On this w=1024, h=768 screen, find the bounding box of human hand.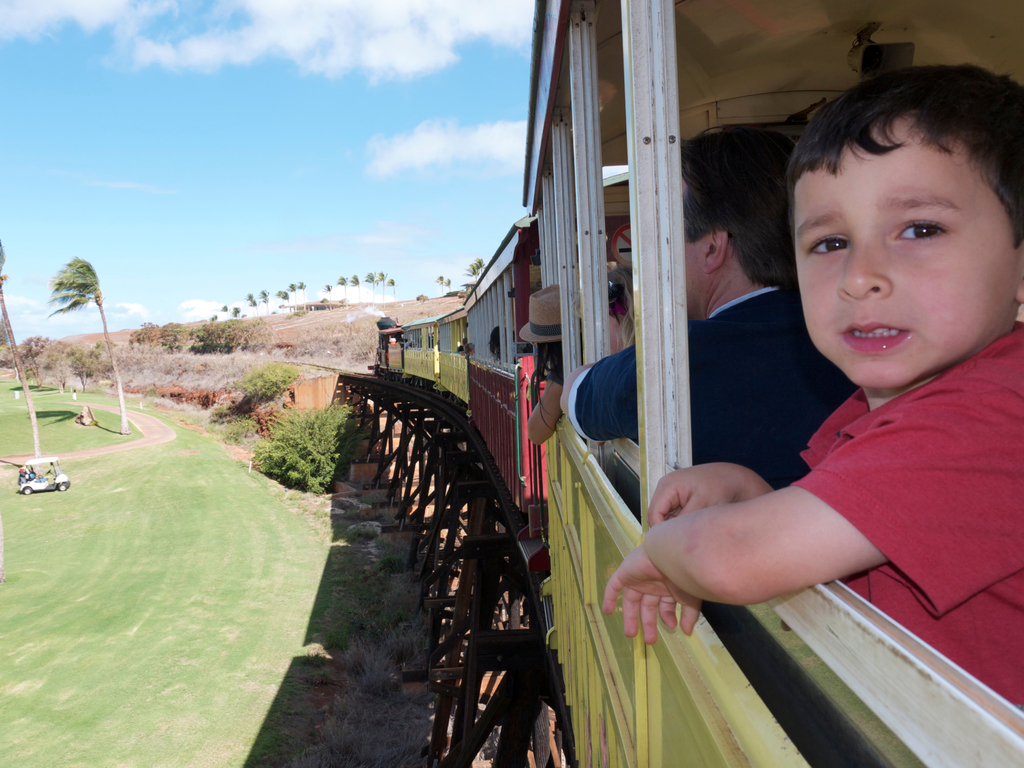
Bounding box: 469, 342, 476, 351.
